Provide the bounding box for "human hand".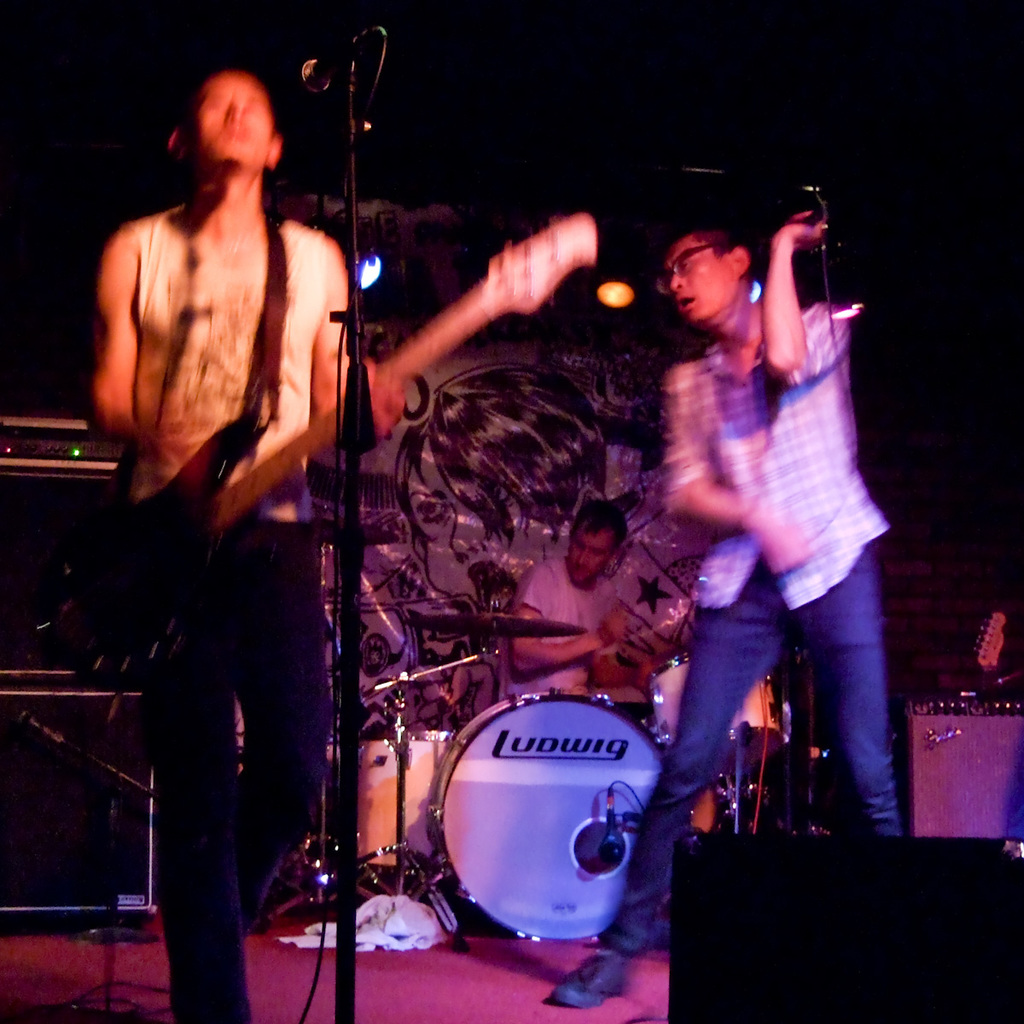
box(132, 403, 189, 469).
